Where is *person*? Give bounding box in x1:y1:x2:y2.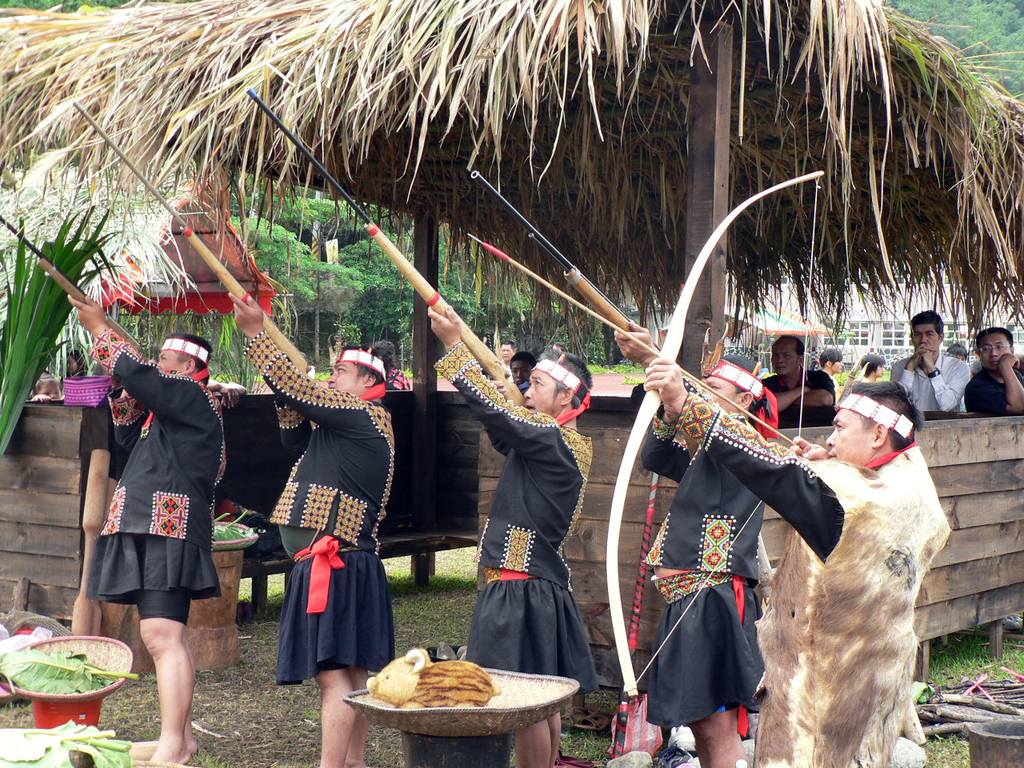
886:312:972:408.
